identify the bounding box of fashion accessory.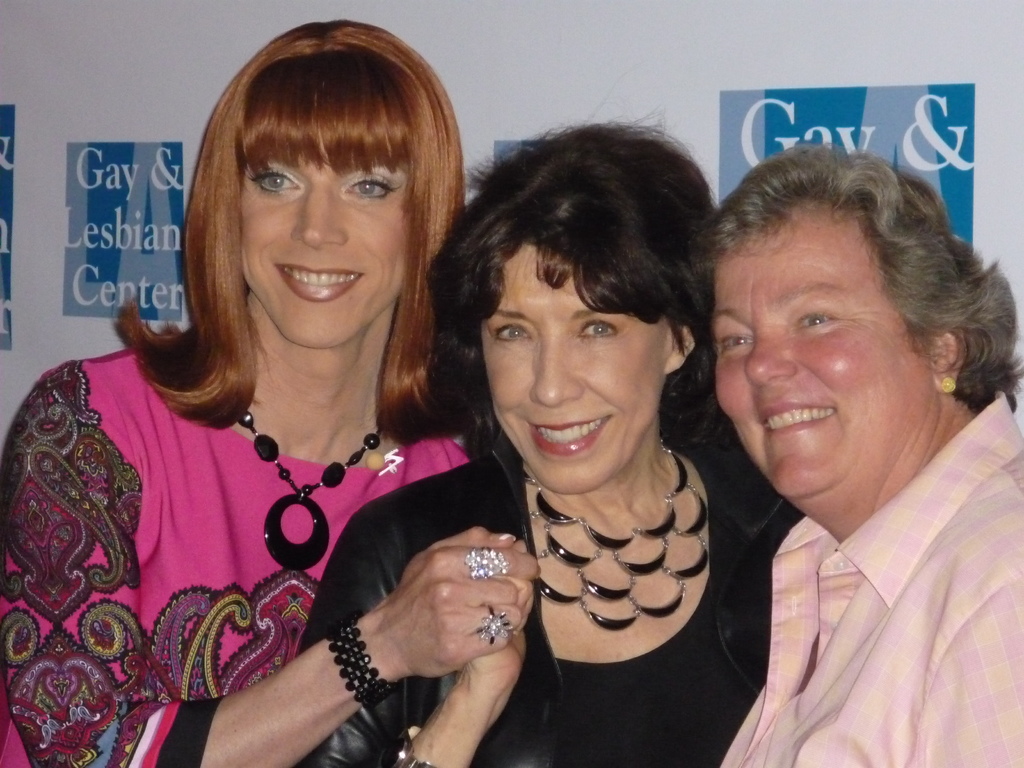
bbox=[476, 606, 516, 644].
